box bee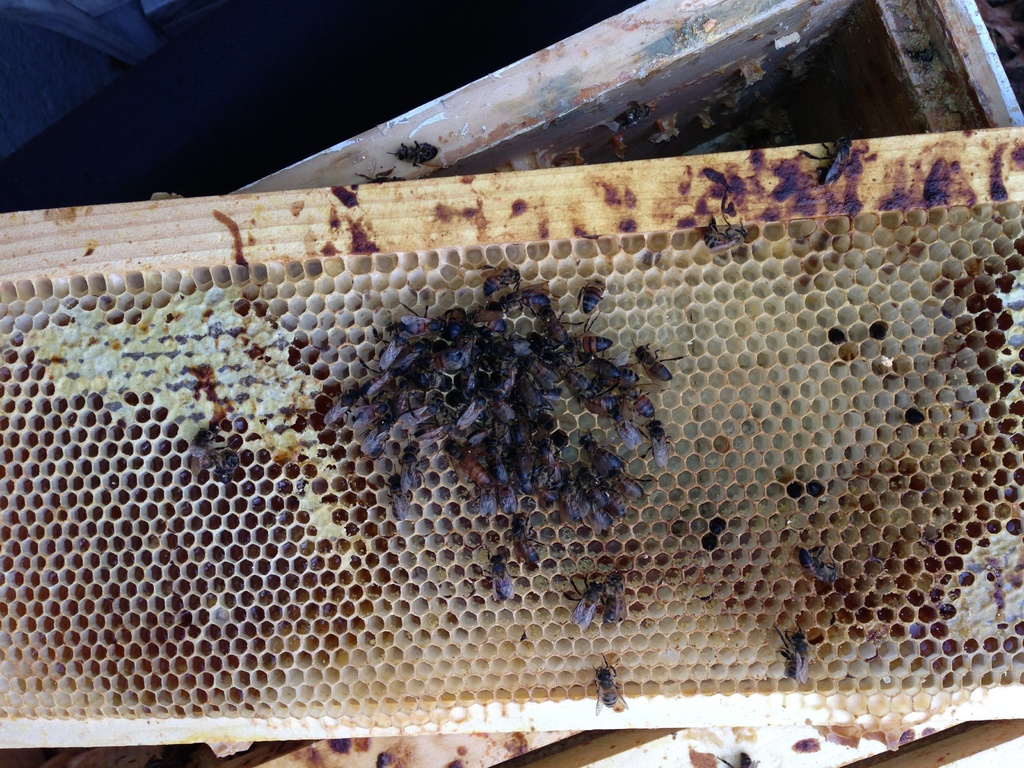
left=621, top=105, right=644, bottom=129
